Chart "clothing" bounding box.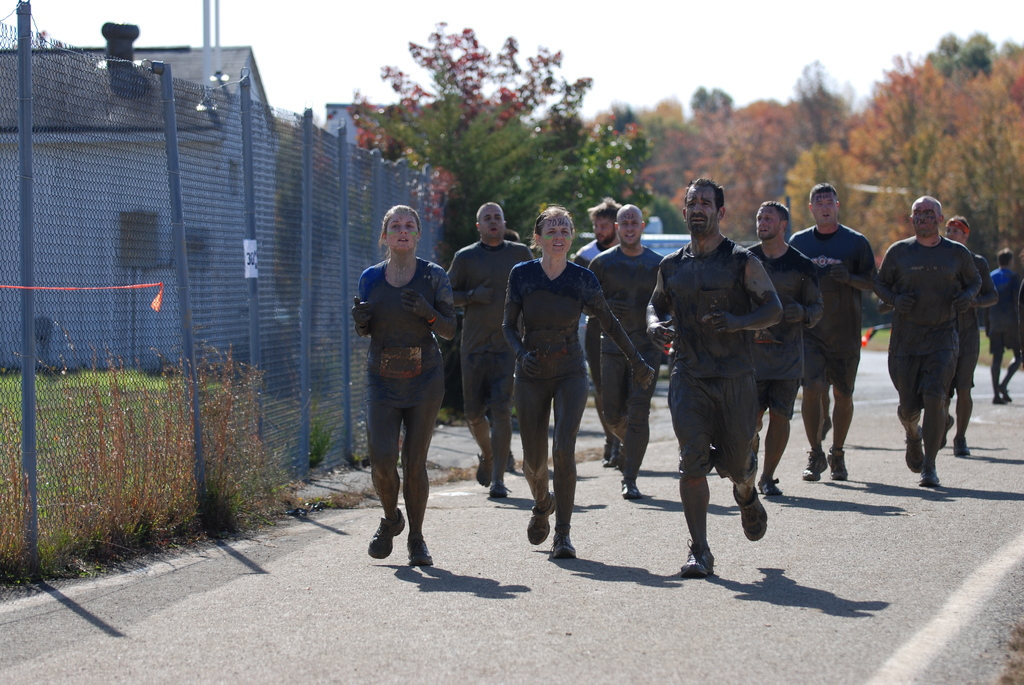
Charted: (666, 237, 758, 478).
